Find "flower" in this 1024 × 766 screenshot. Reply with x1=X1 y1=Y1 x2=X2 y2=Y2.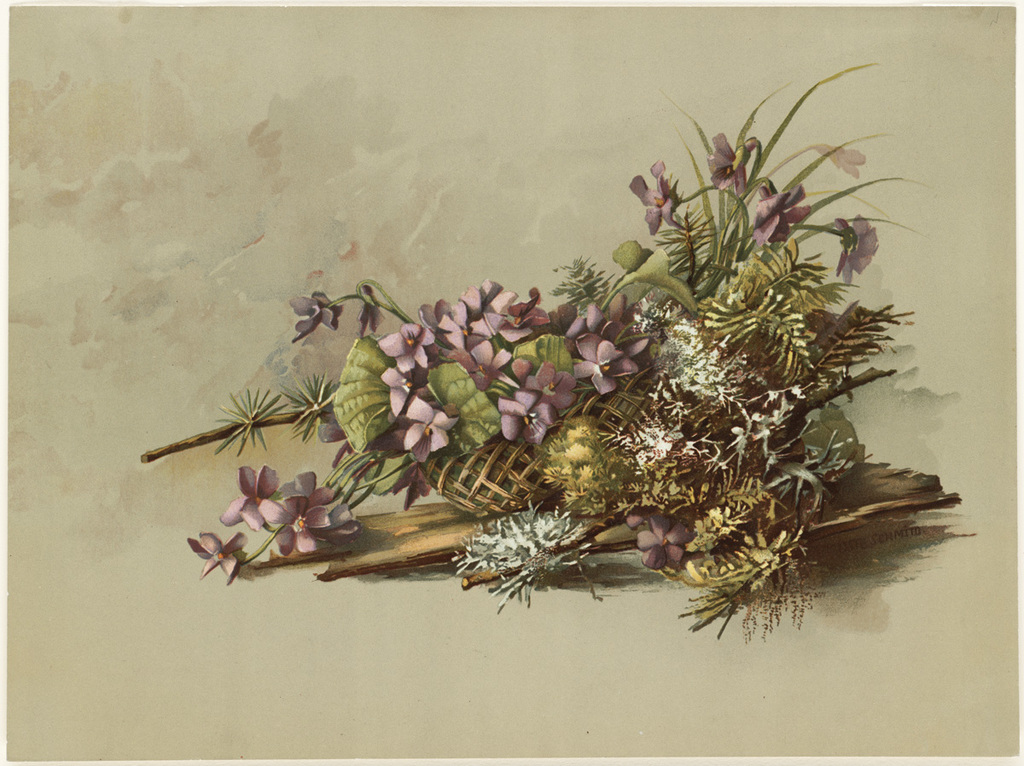
x1=355 y1=290 x2=390 y2=338.
